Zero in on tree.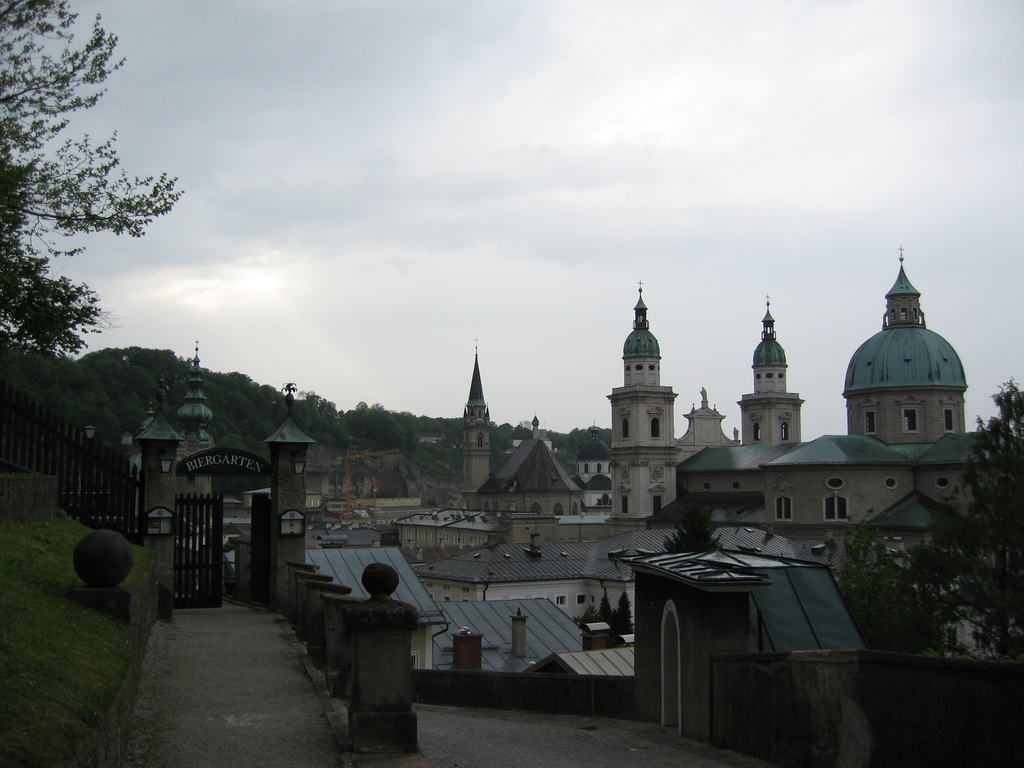
Zeroed in: (left=0, top=0, right=181, bottom=349).
